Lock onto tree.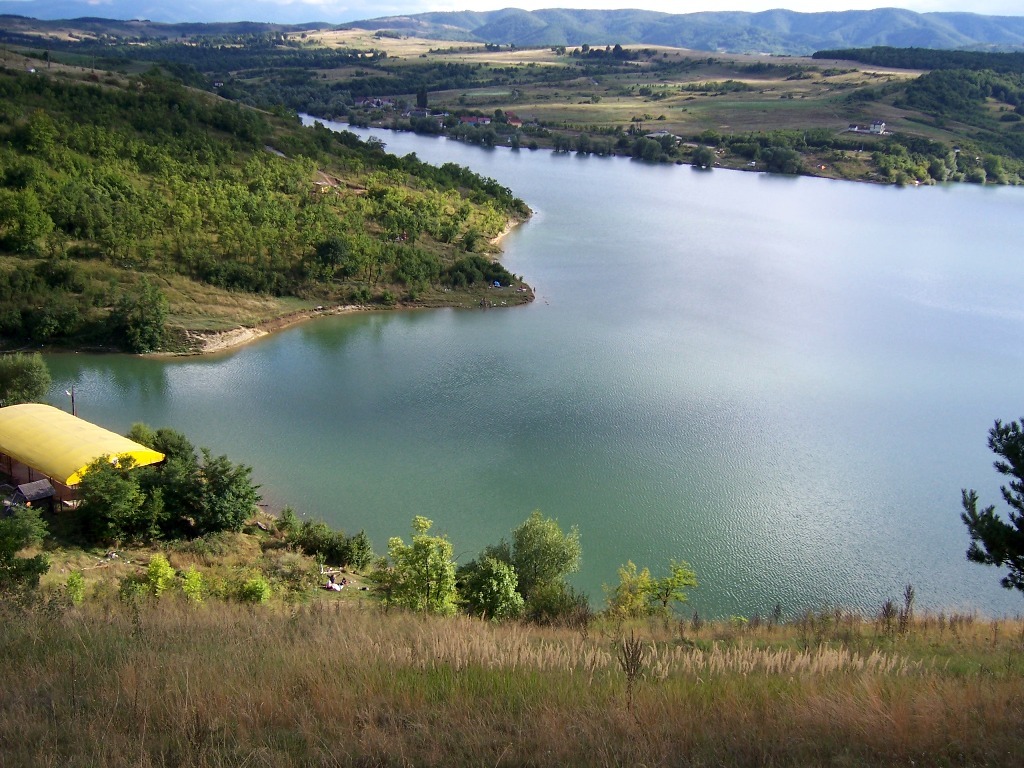
Locked: crop(121, 273, 175, 361).
